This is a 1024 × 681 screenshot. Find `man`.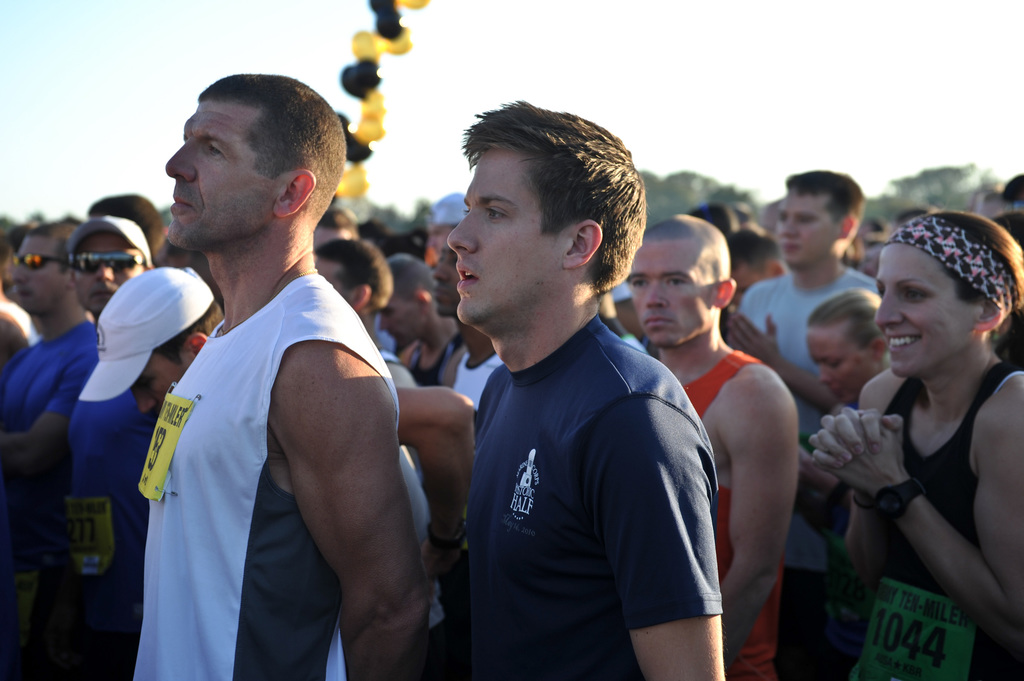
Bounding box: (x1=372, y1=253, x2=467, y2=397).
